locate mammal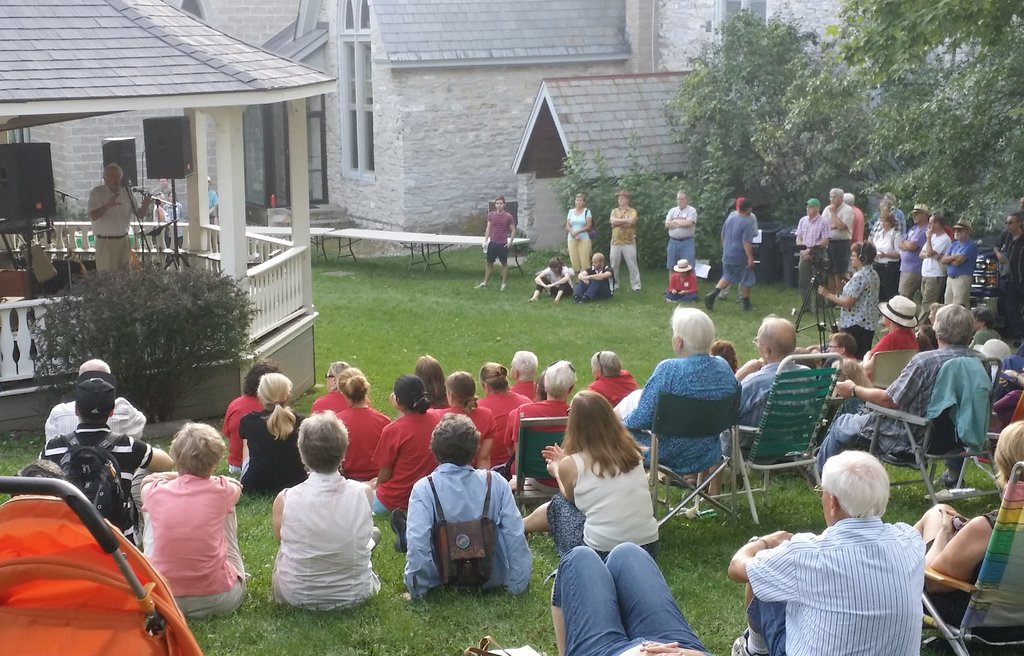
794:194:828:311
